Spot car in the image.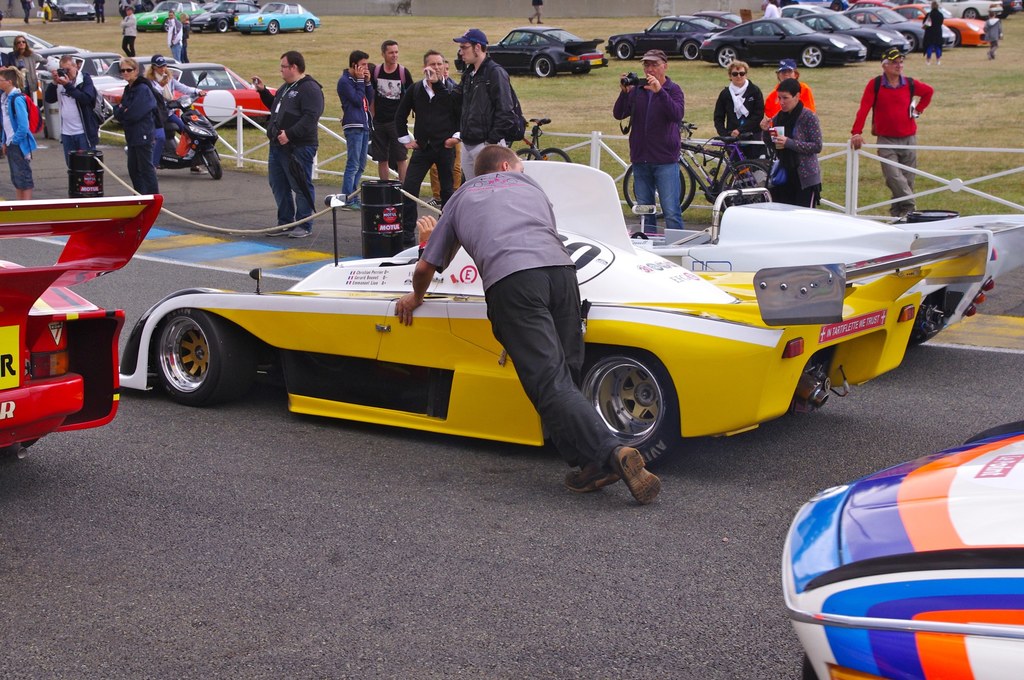
car found at [783,420,1023,679].
